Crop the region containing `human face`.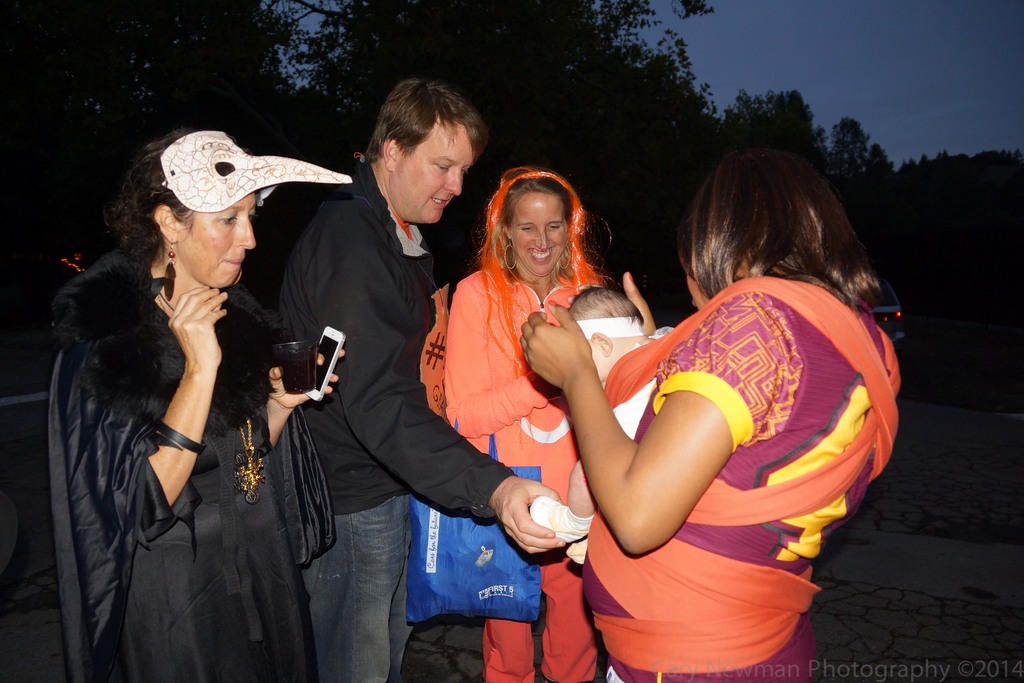
Crop region: box=[591, 342, 613, 380].
